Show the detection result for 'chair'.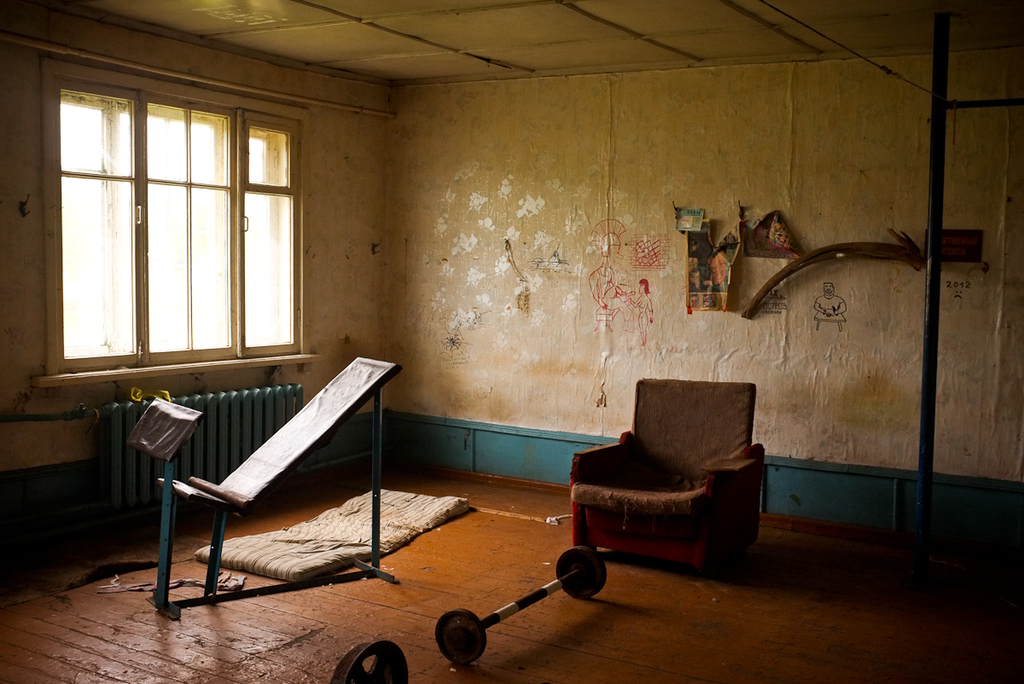
x1=564 y1=374 x2=777 y2=588.
